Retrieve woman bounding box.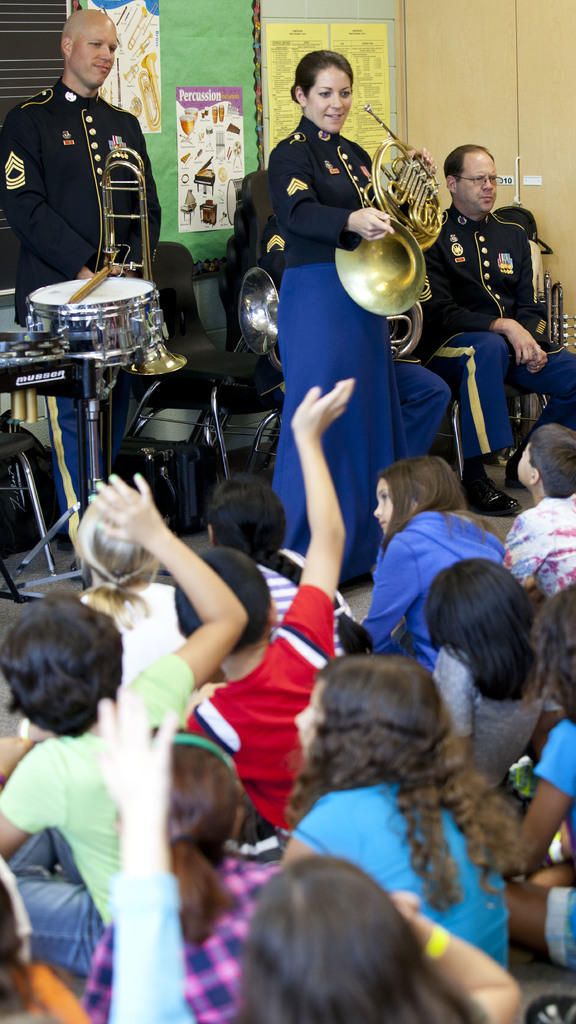
Bounding box: [left=274, top=50, right=431, bottom=586].
